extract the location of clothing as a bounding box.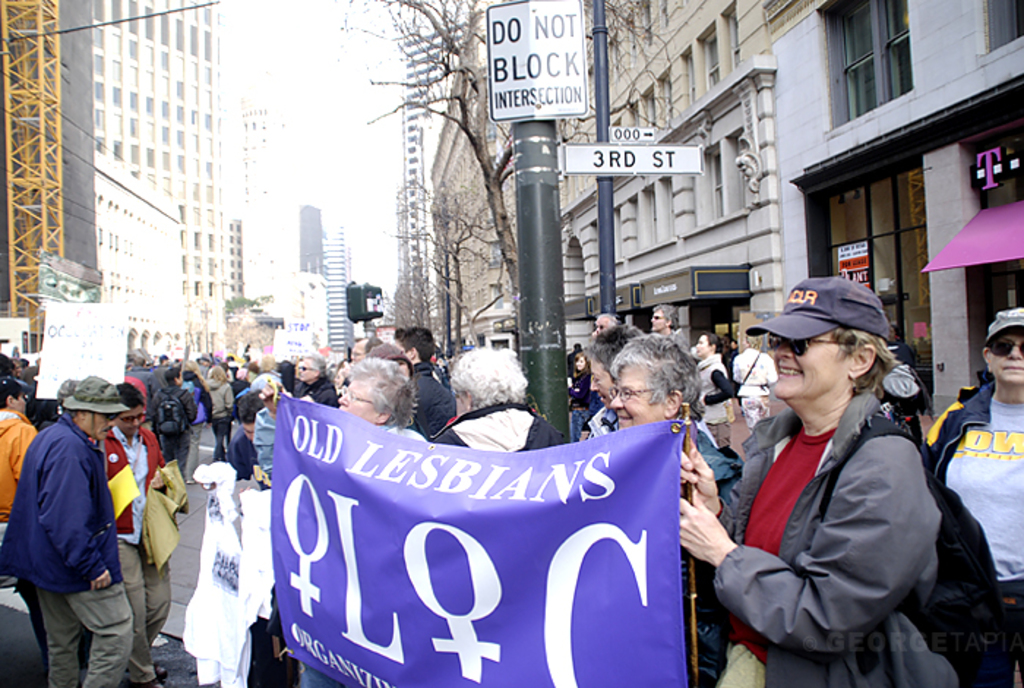
227:429:255:479.
